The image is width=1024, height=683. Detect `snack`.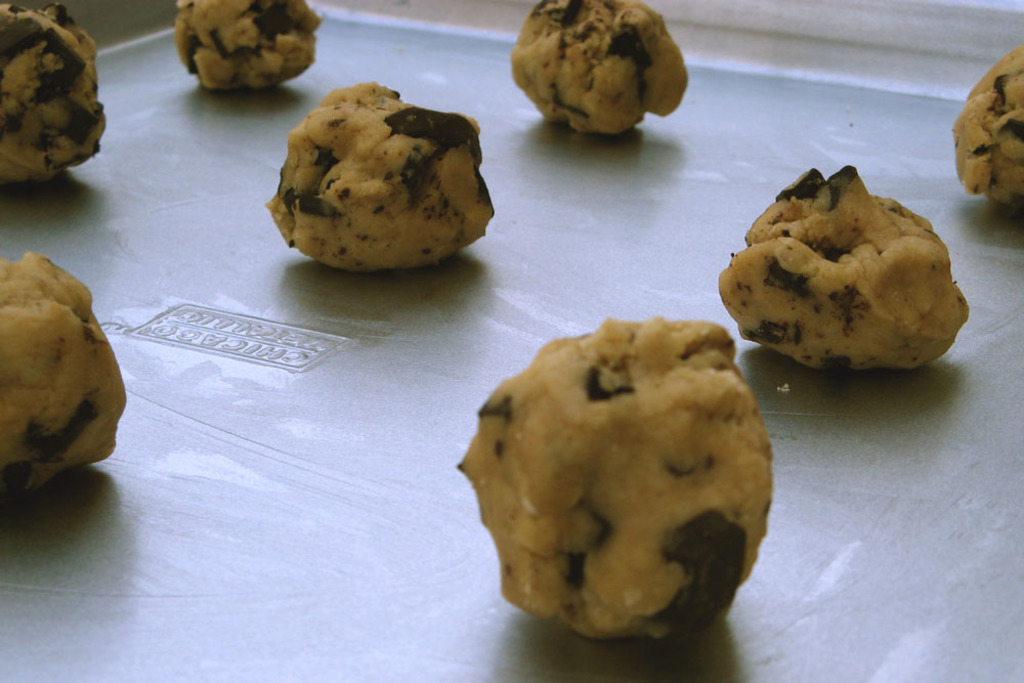
Detection: {"left": 179, "top": 0, "right": 318, "bottom": 91}.
